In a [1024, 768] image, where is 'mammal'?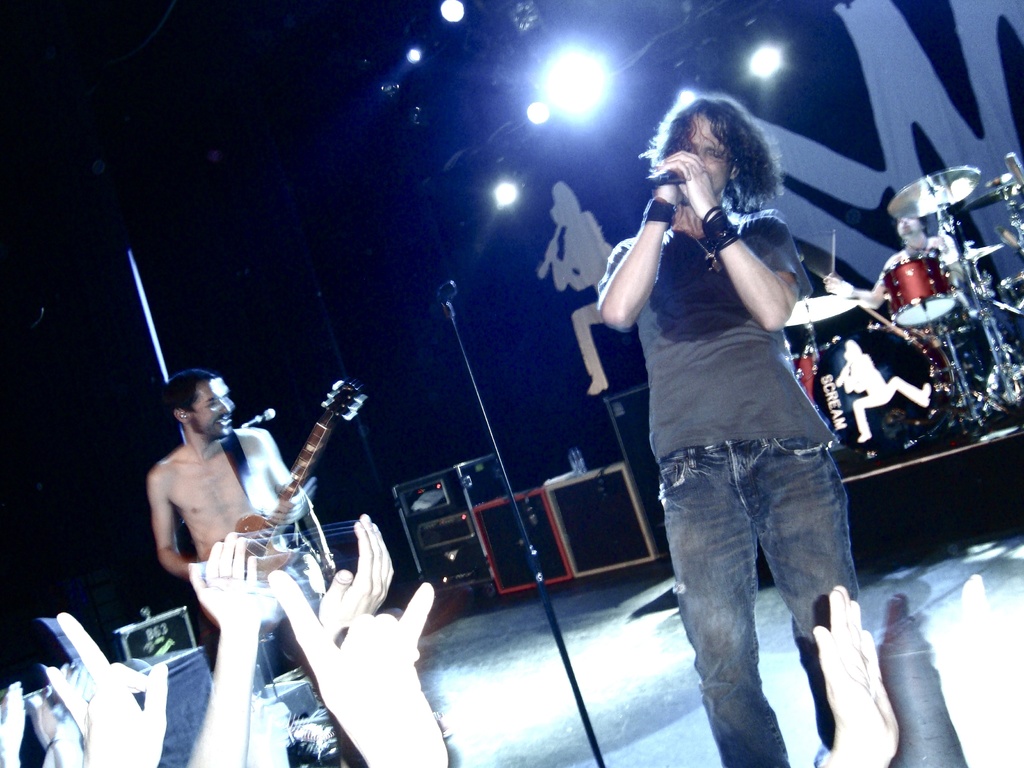
<region>139, 369, 312, 691</region>.
